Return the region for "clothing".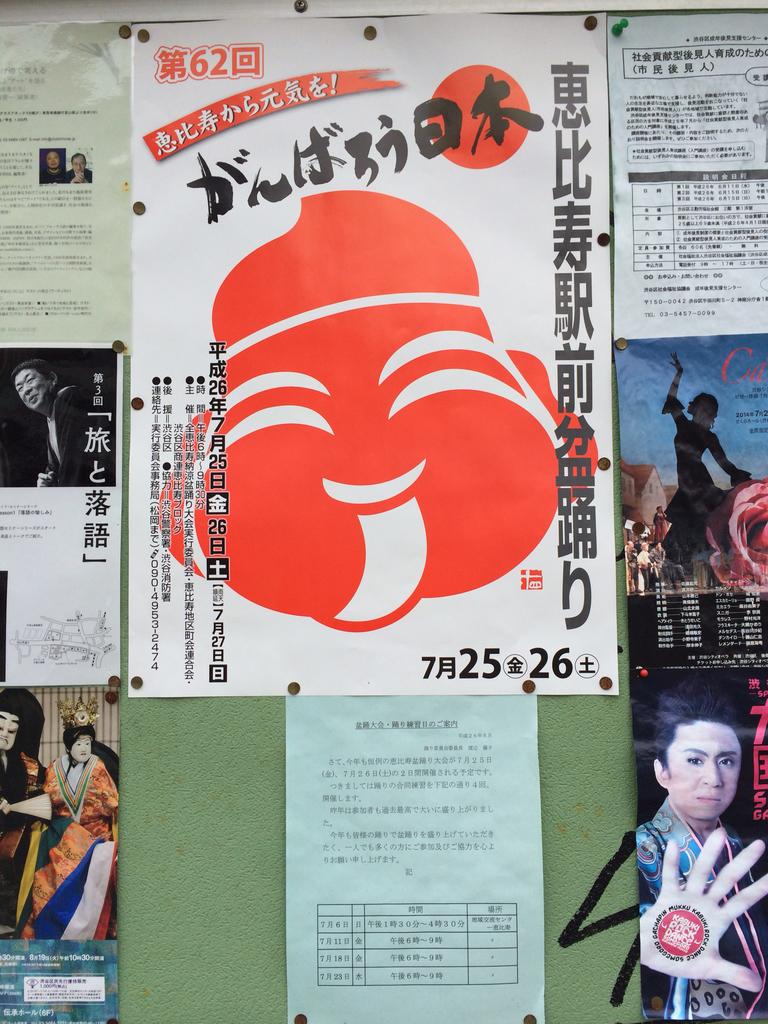
left=16, top=754, right=116, bottom=935.
